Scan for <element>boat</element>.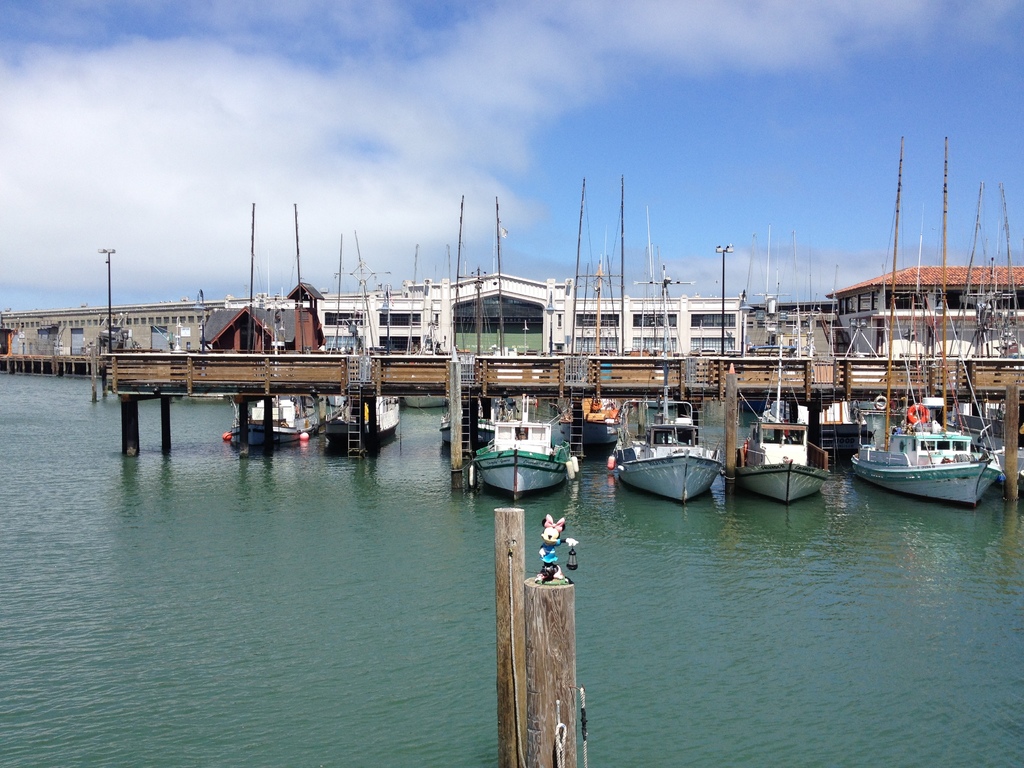
Scan result: 852, 130, 1000, 512.
